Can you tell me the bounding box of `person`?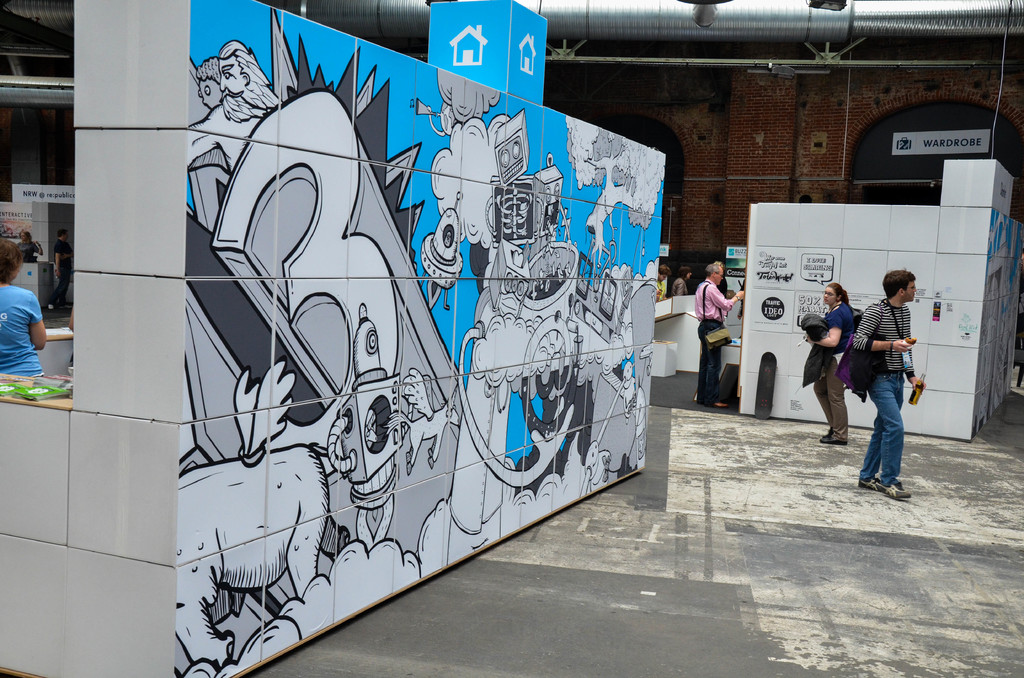
pyautogui.locateOnScreen(828, 254, 921, 504).
